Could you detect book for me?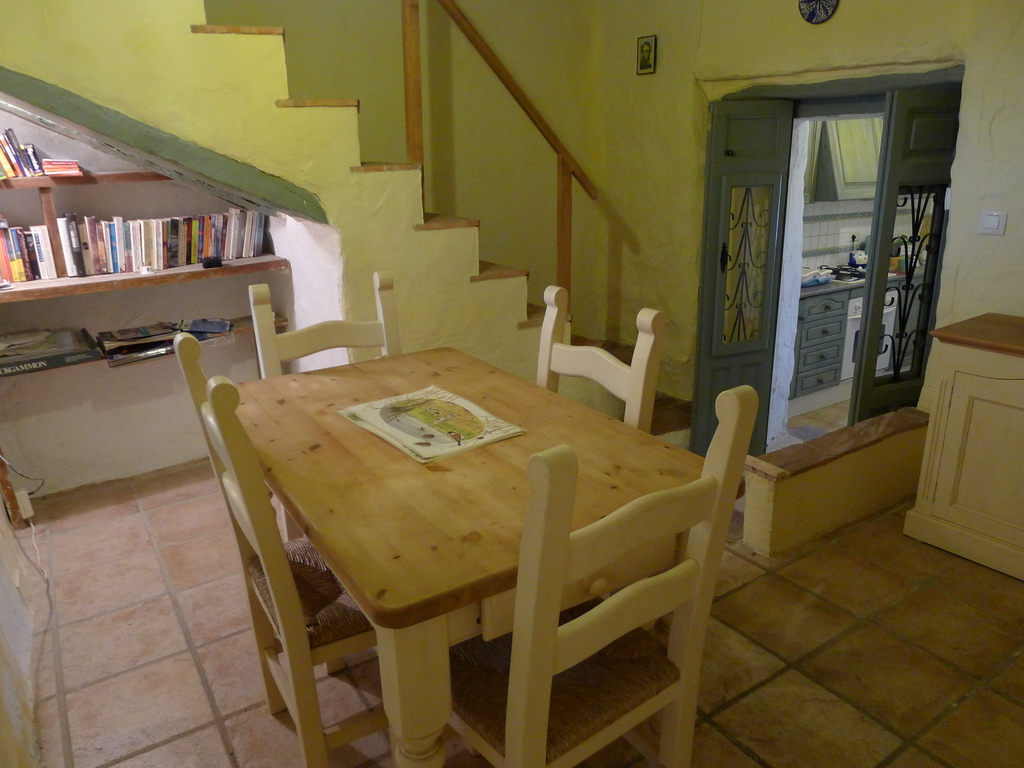
Detection result: 86, 216, 95, 278.
